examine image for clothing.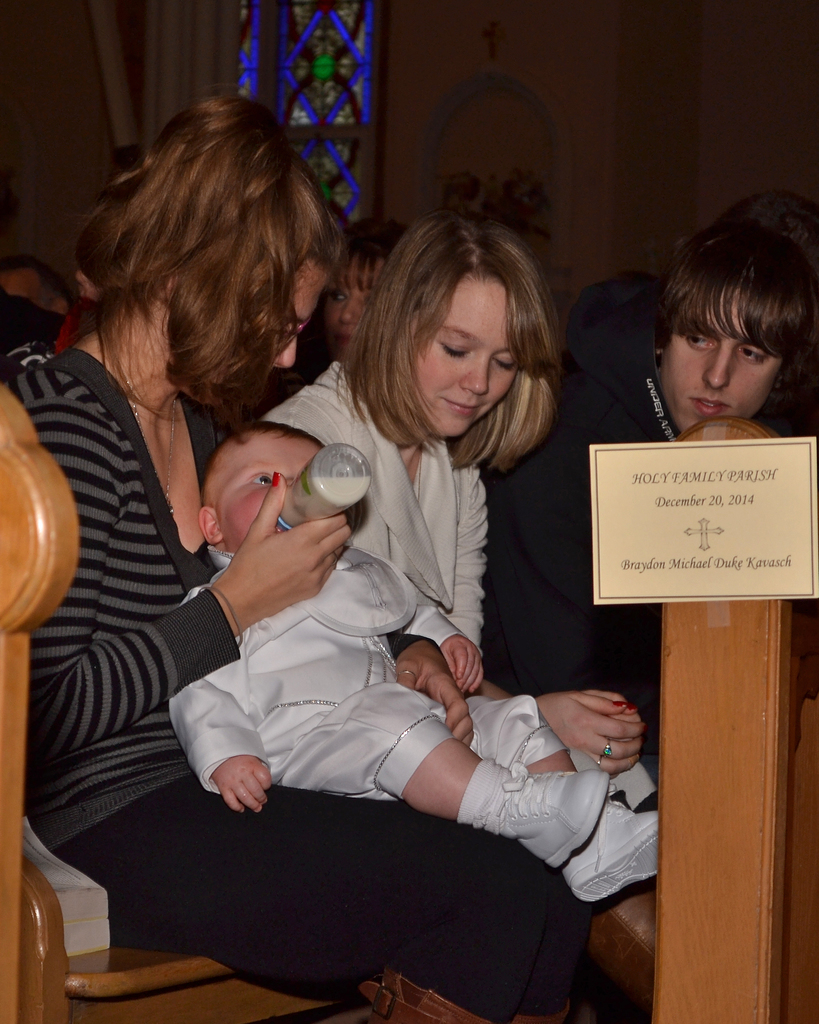
Examination result: 482/273/818/758.
